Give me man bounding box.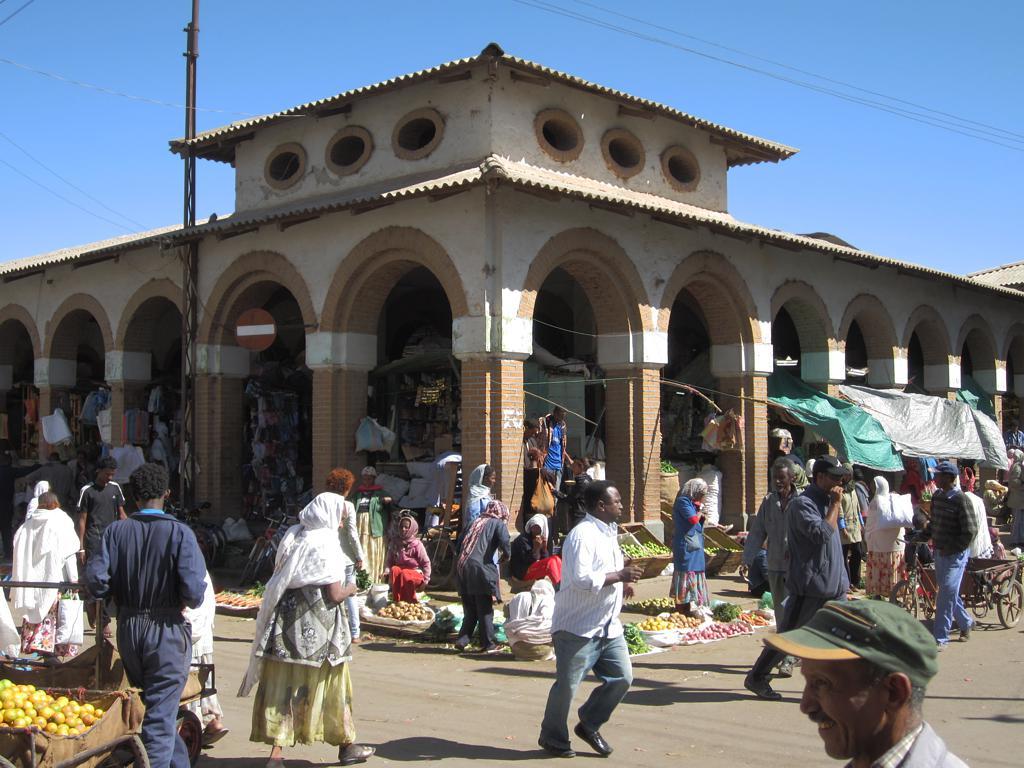
detection(740, 455, 805, 673).
